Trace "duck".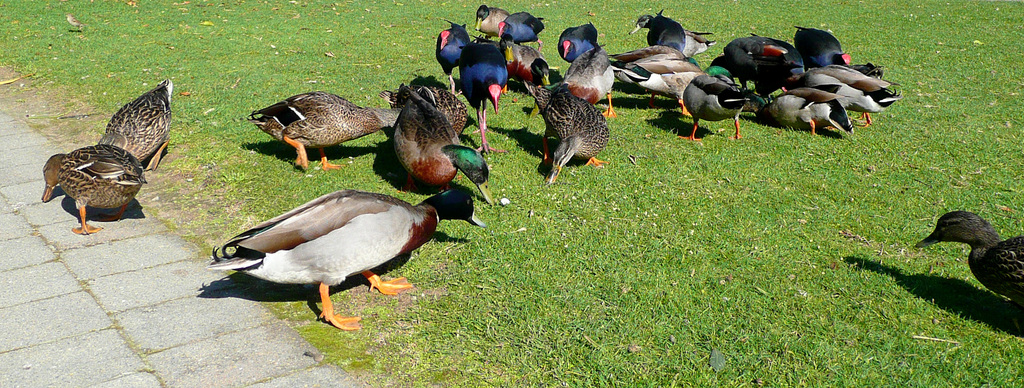
Traced to l=548, t=76, r=617, b=185.
